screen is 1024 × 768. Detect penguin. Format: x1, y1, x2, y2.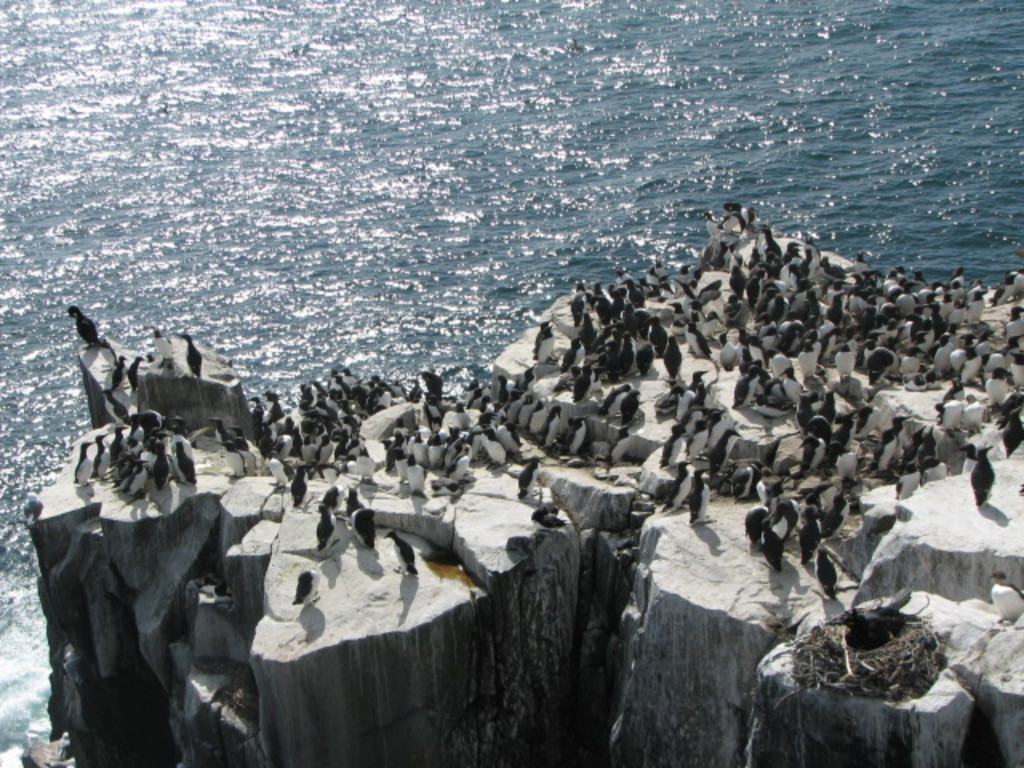
211, 418, 238, 451.
